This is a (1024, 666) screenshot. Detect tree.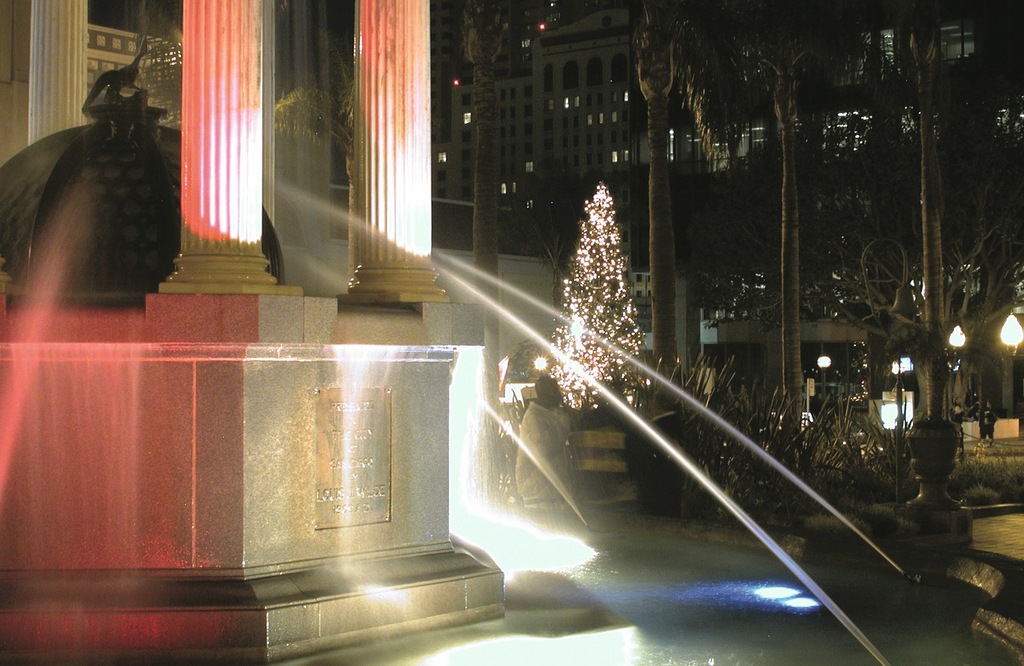
<region>548, 183, 650, 416</region>.
